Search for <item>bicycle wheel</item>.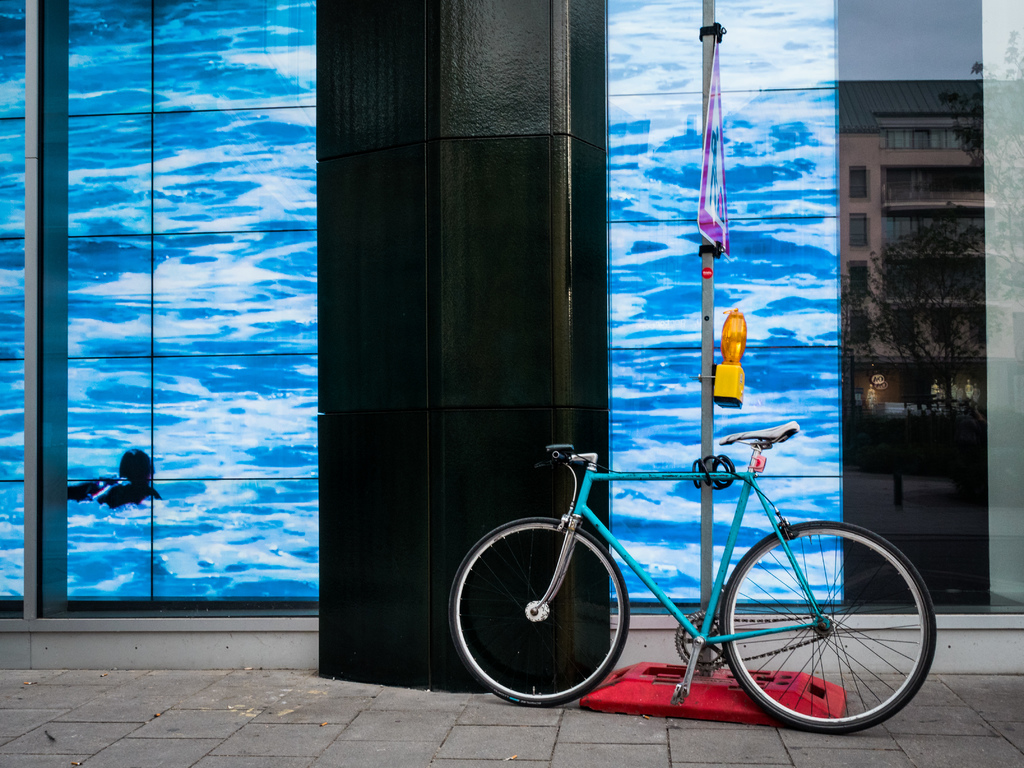
Found at <region>717, 529, 931, 744</region>.
